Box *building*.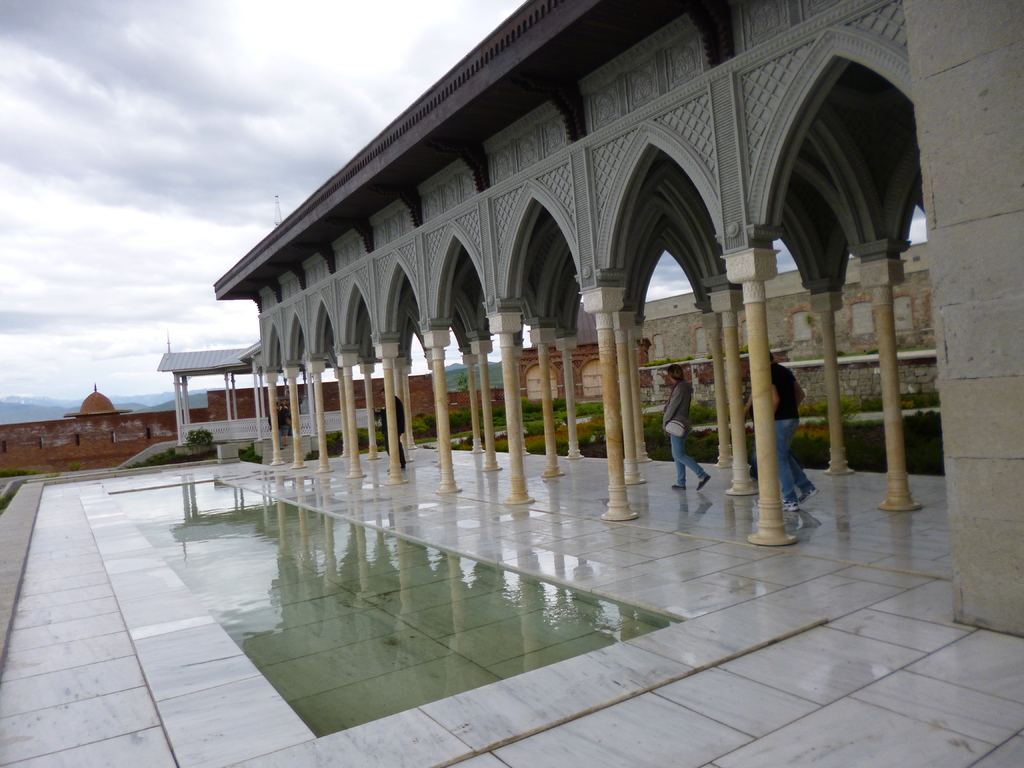
{"x1": 0, "y1": 0, "x2": 1023, "y2": 767}.
